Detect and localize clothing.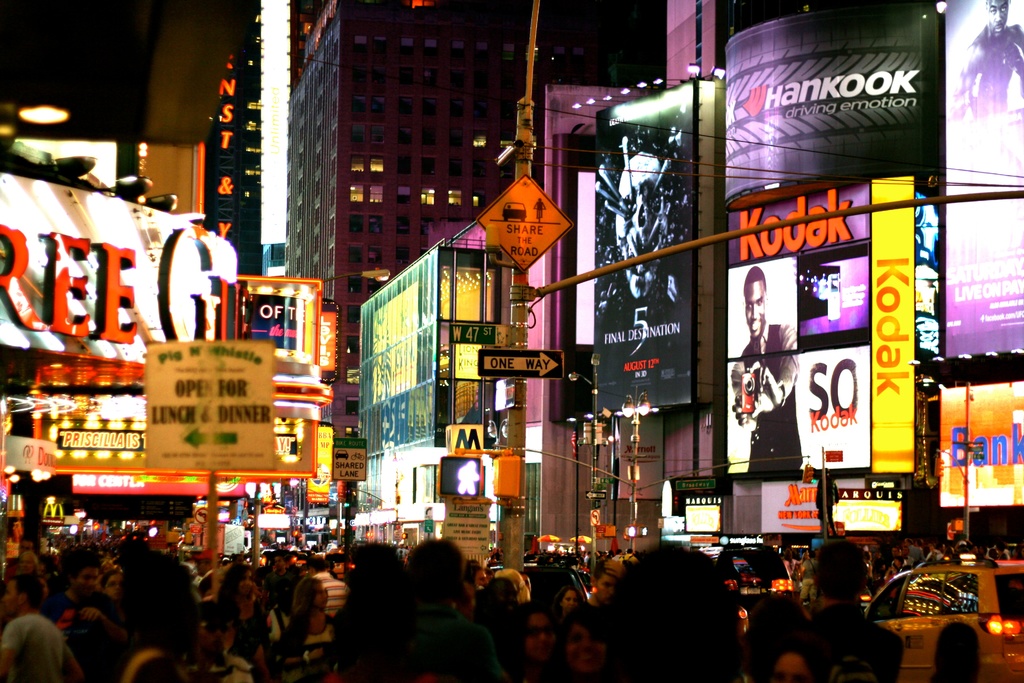
Localized at (x1=312, y1=571, x2=346, y2=614).
